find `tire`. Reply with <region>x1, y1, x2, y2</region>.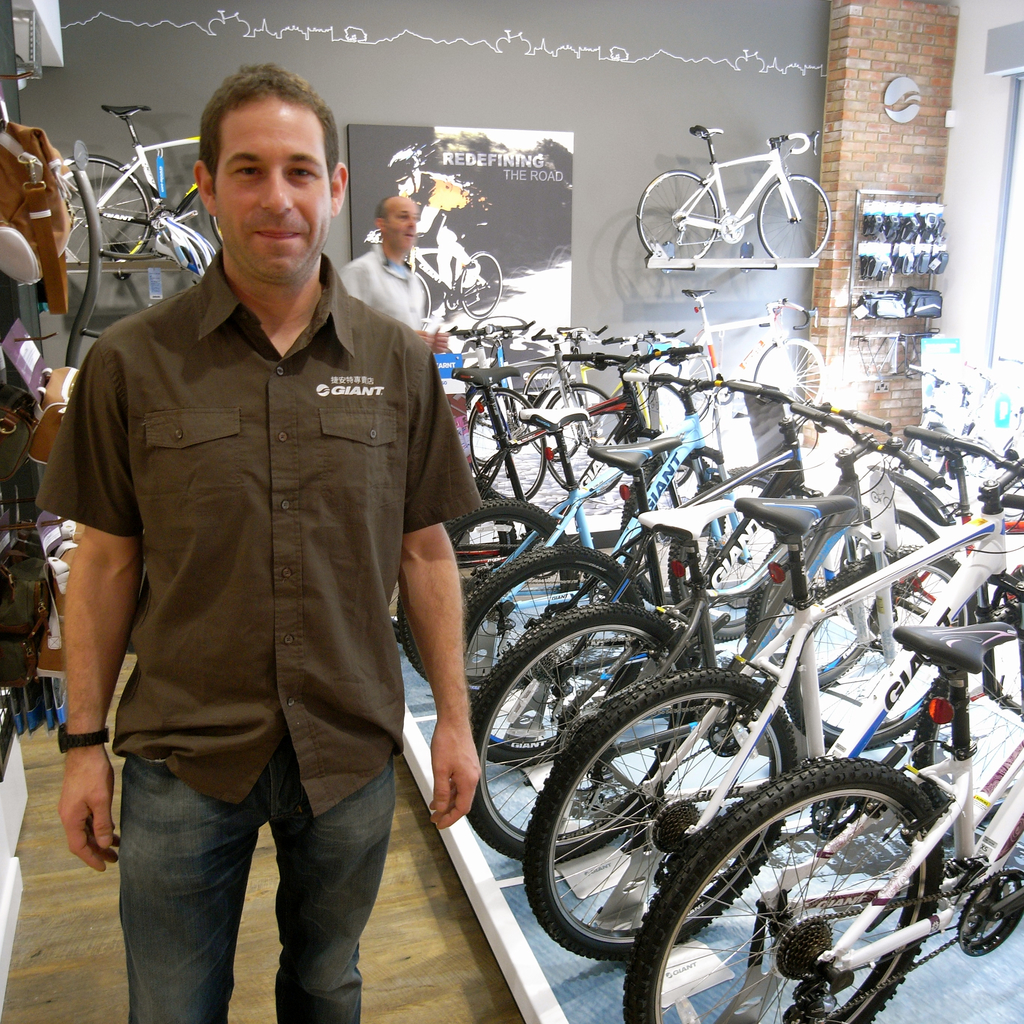
<region>753, 337, 824, 424</region>.
